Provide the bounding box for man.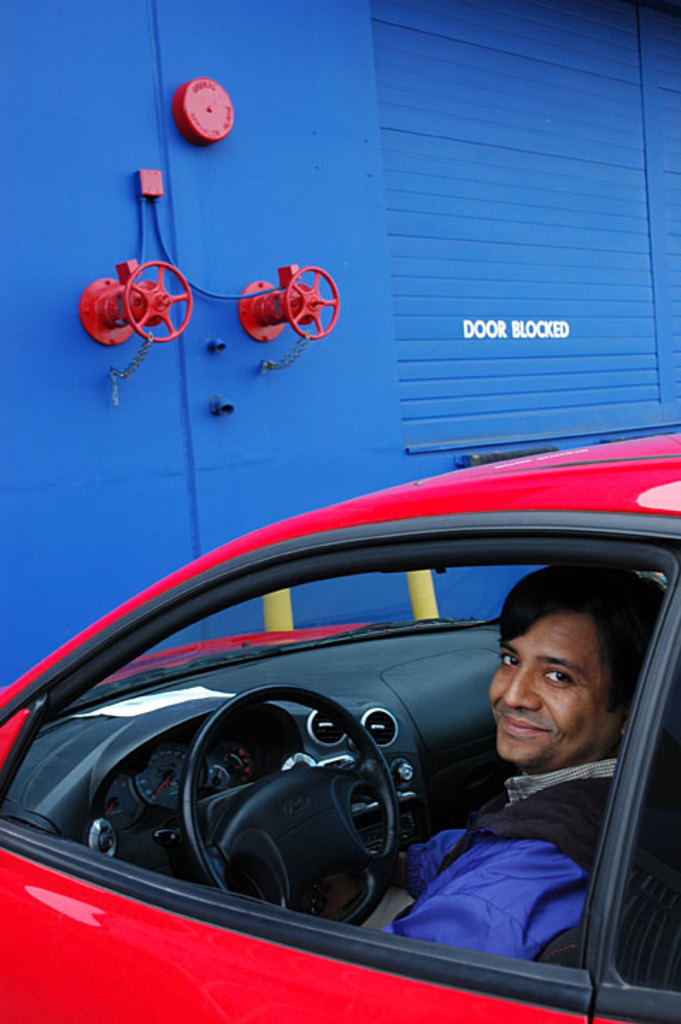
l=319, t=567, r=672, b=974.
